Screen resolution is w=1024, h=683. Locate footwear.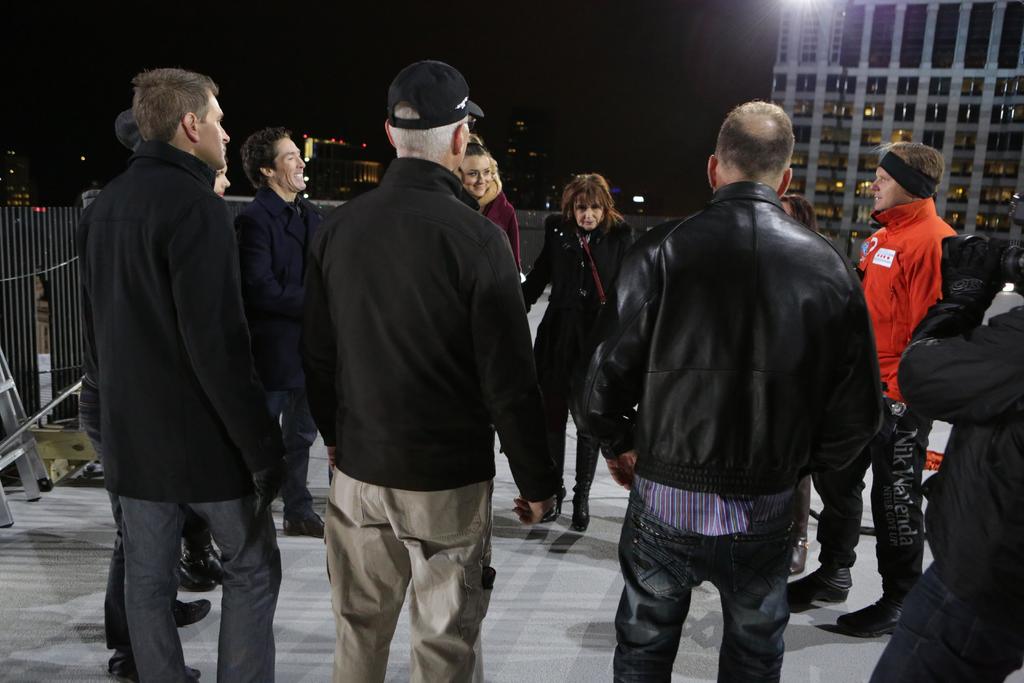
(x1=572, y1=493, x2=591, y2=532).
